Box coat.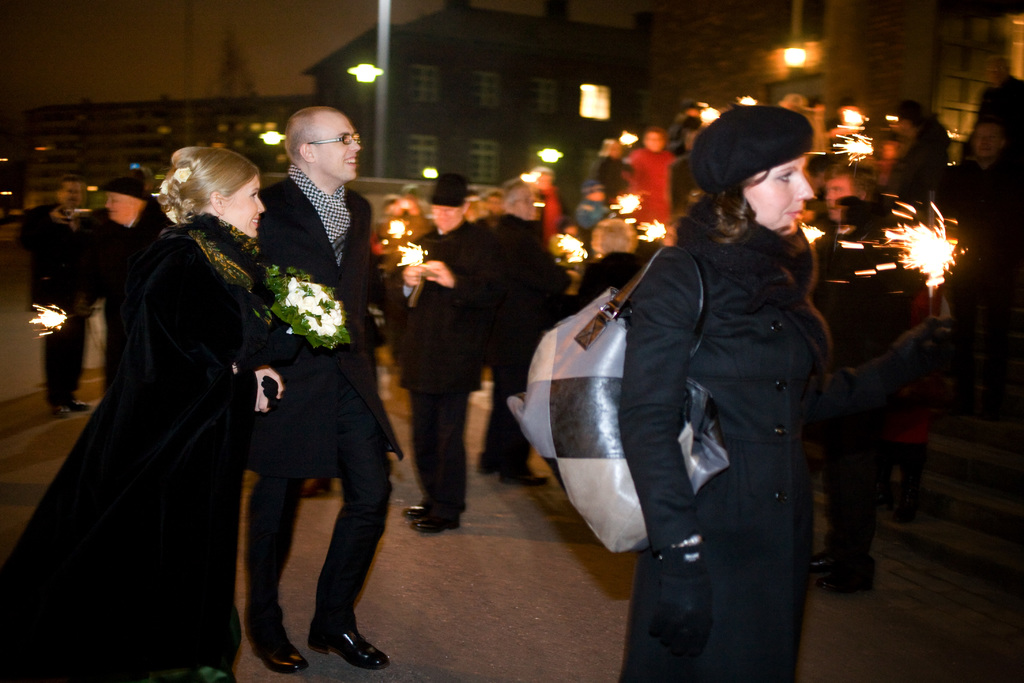
detection(418, 213, 501, 395).
